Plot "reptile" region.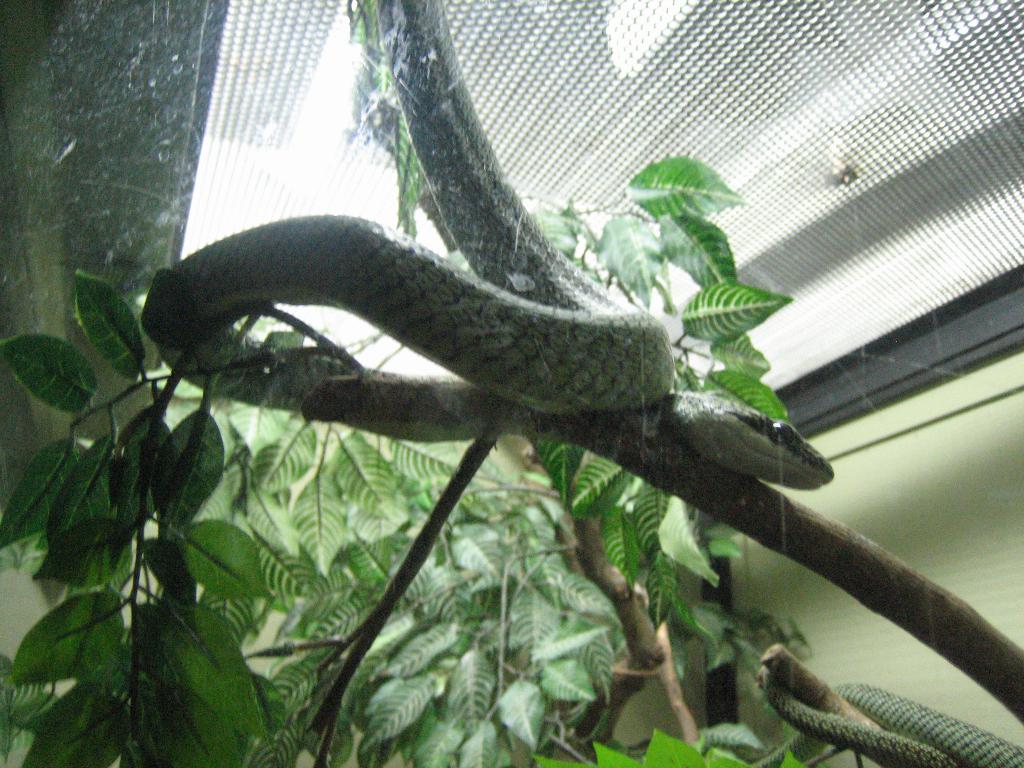
Plotted at <region>692, 665, 1023, 767</region>.
